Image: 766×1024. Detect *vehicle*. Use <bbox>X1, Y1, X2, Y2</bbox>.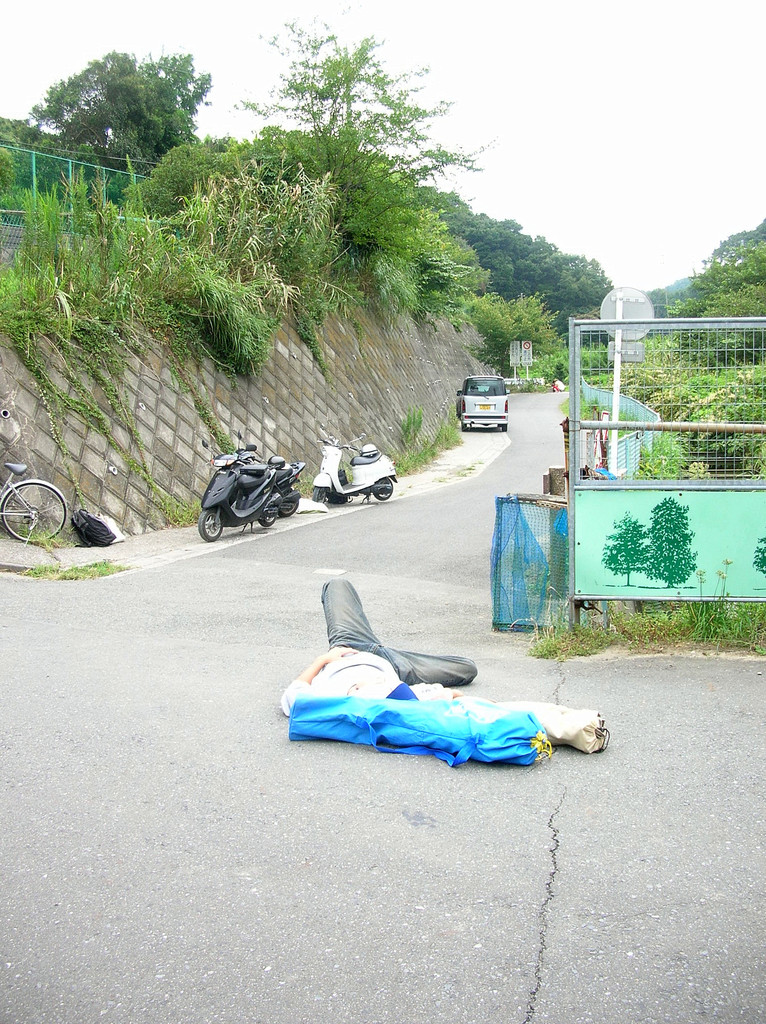
<bbox>0, 454, 71, 543</bbox>.
